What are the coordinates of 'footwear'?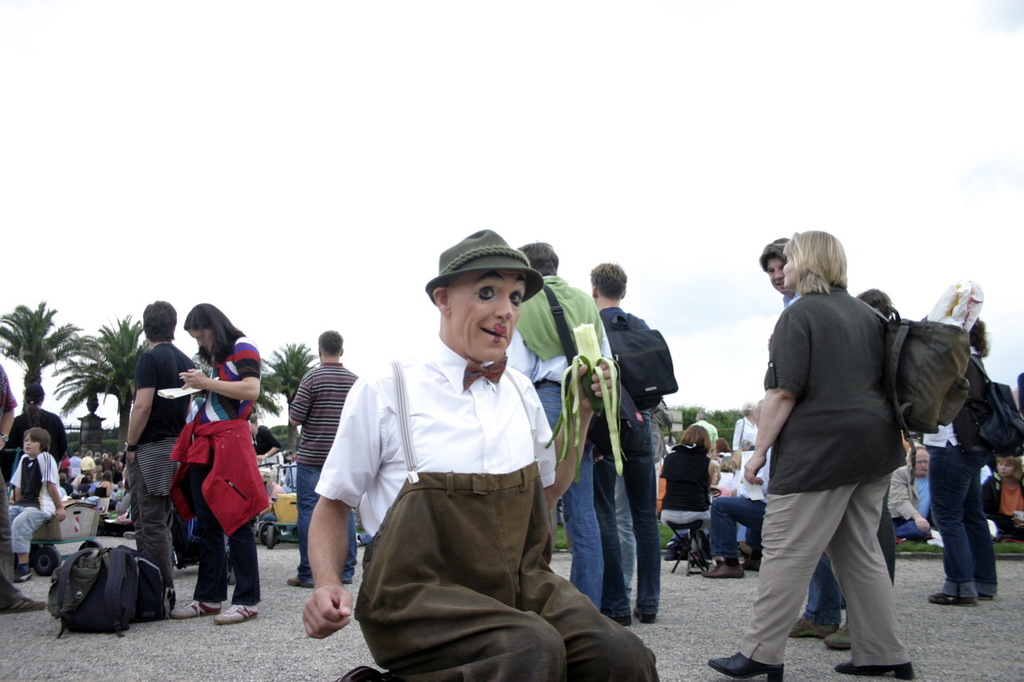
x1=344, y1=582, x2=350, y2=583.
